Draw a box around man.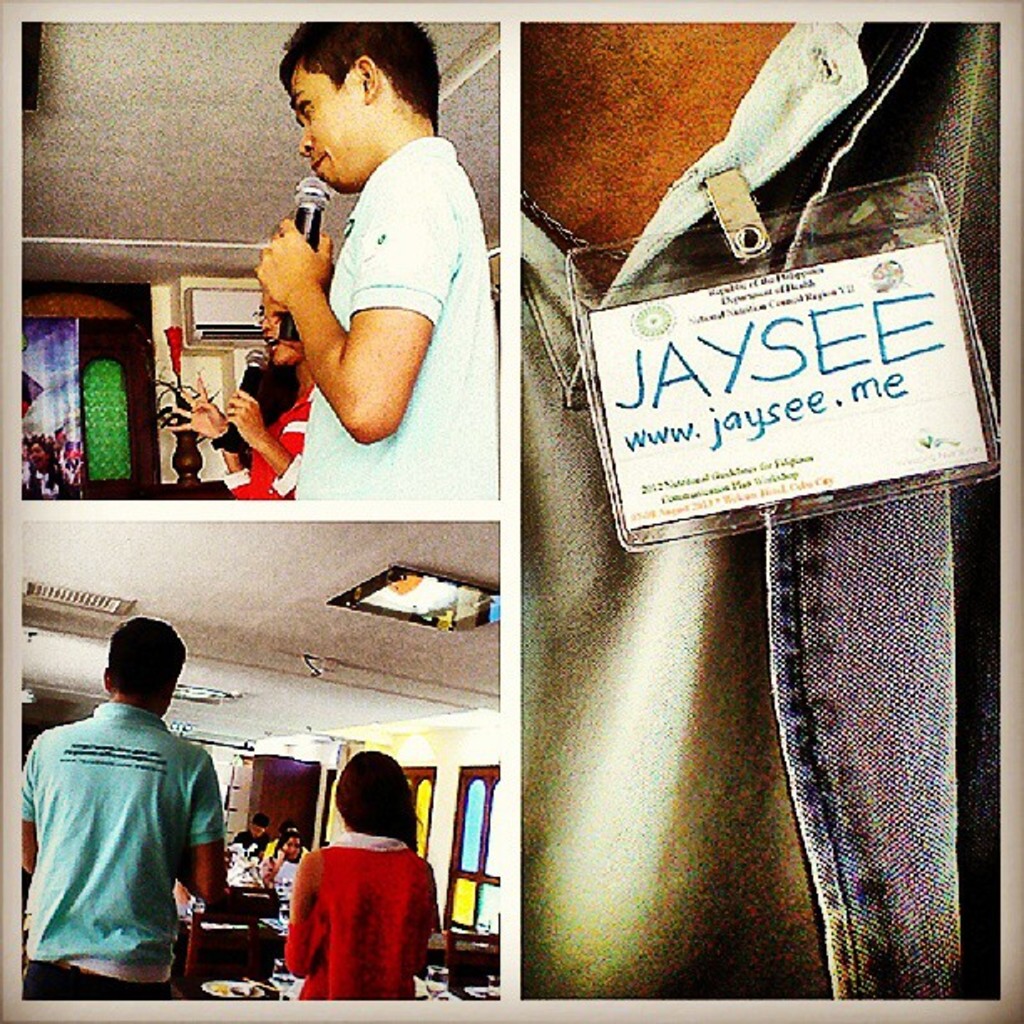
269:0:485:512.
